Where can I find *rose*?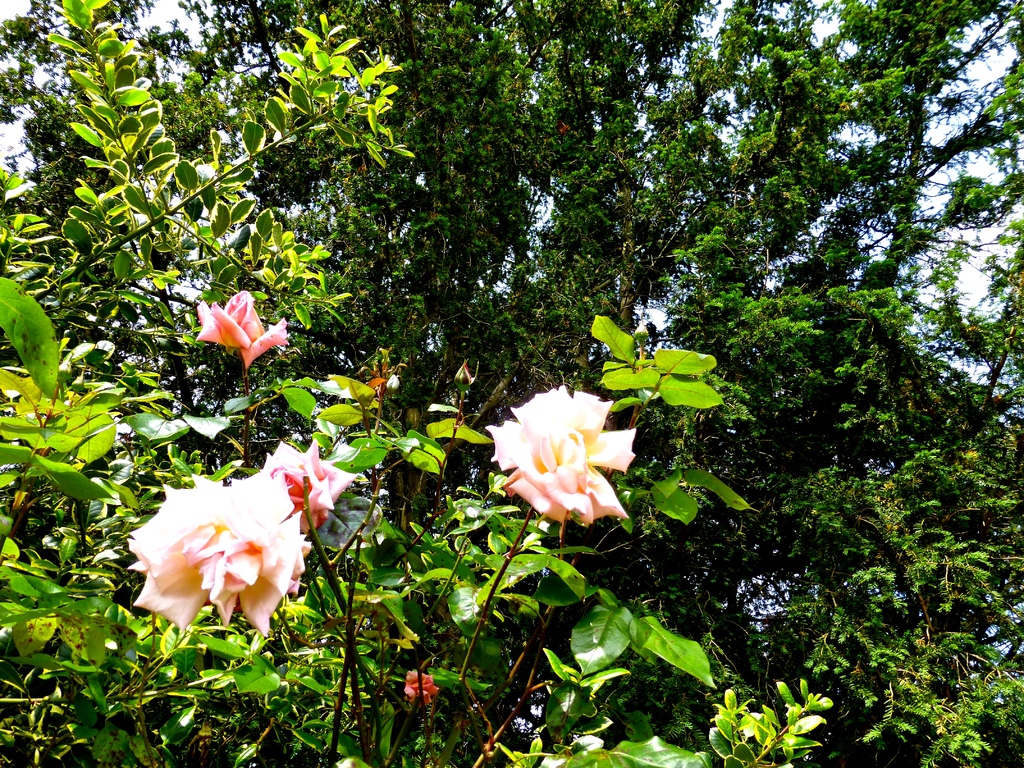
You can find it at locate(257, 436, 360, 532).
